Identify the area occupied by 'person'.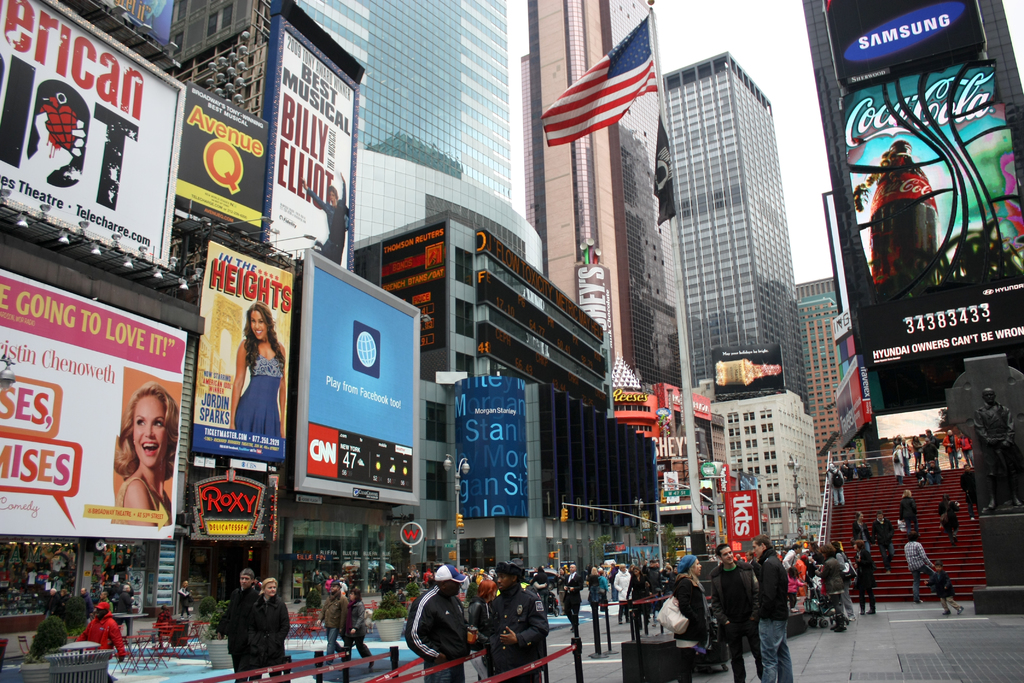
Area: BBox(342, 586, 375, 682).
